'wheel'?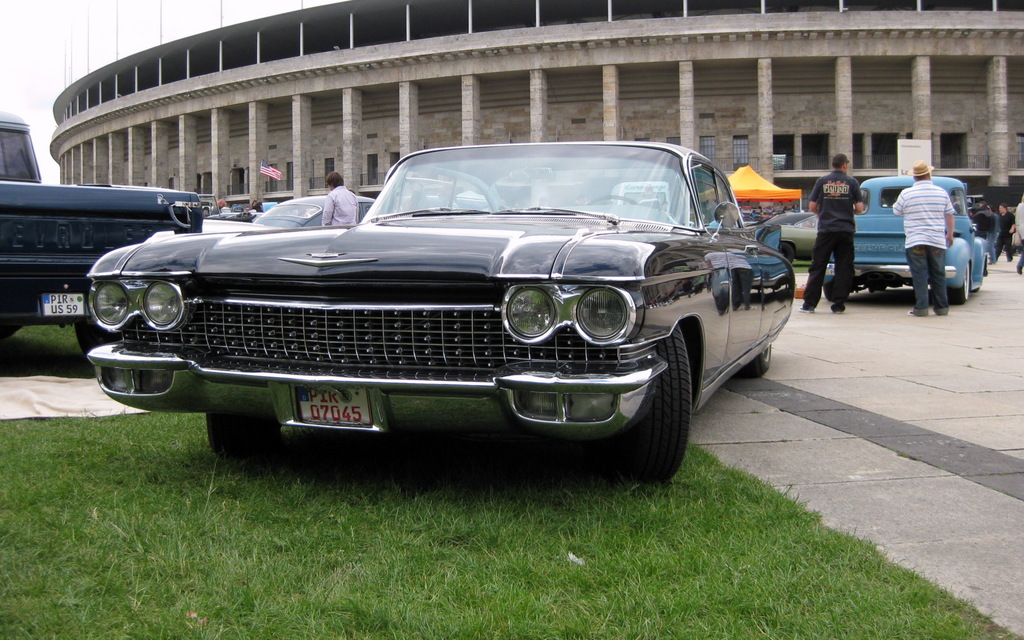
bbox=[586, 192, 640, 209]
